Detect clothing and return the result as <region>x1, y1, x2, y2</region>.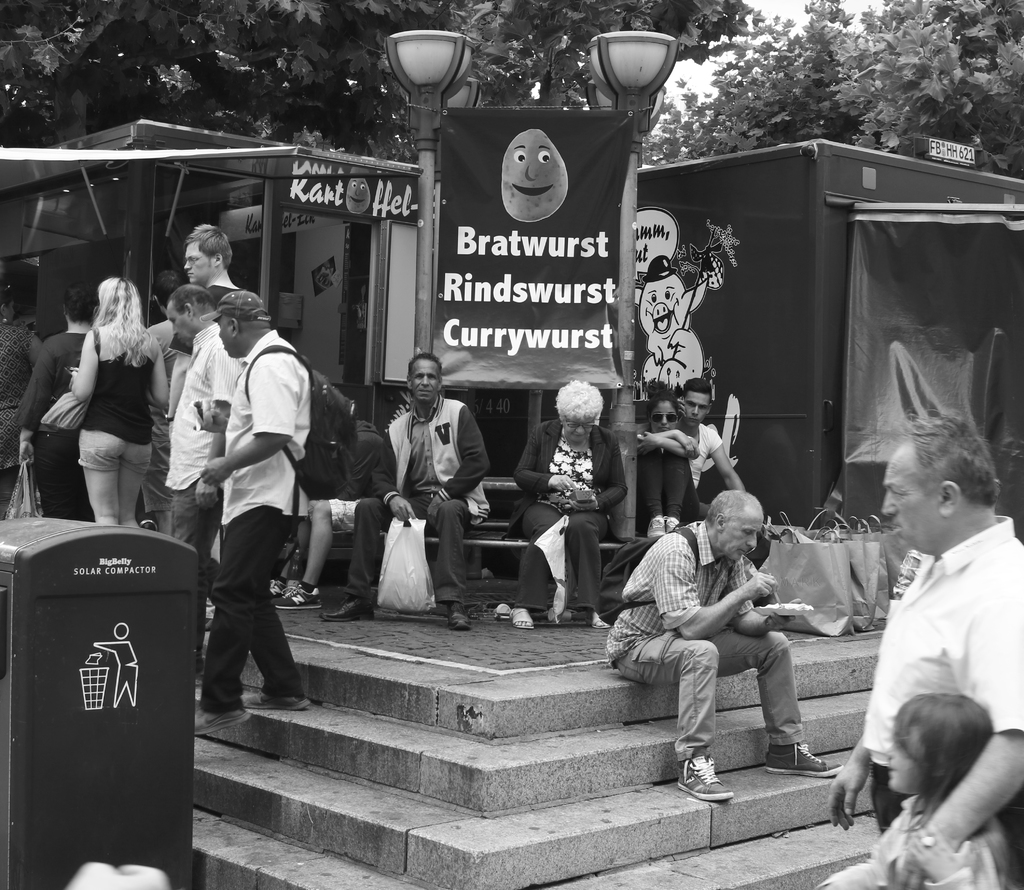
<region>317, 419, 389, 518</region>.
